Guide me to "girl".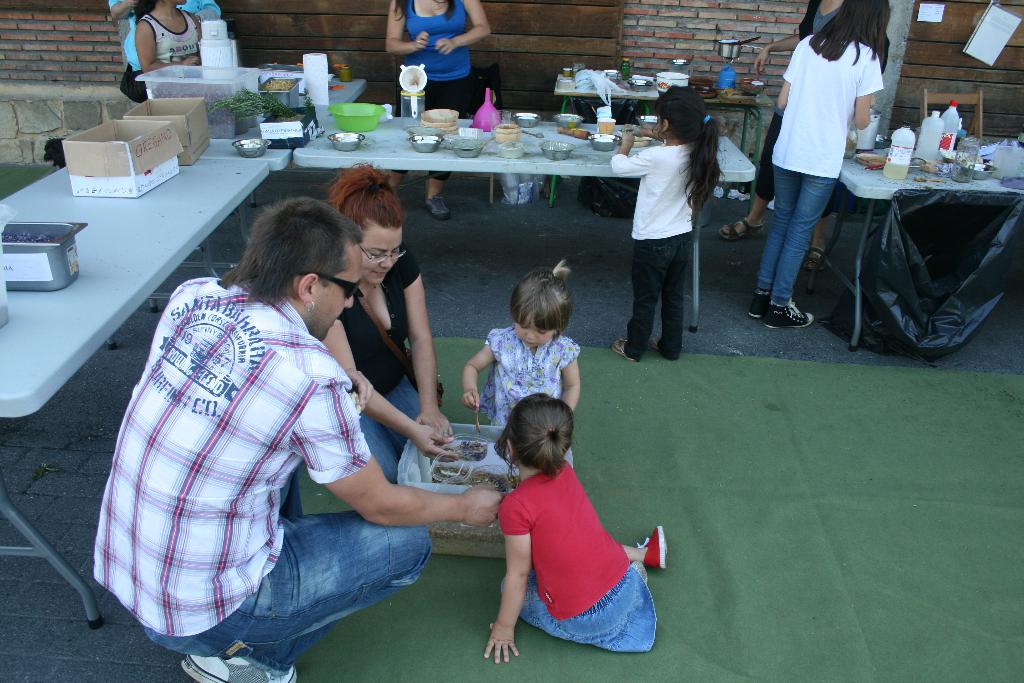
Guidance: [134, 0, 205, 84].
